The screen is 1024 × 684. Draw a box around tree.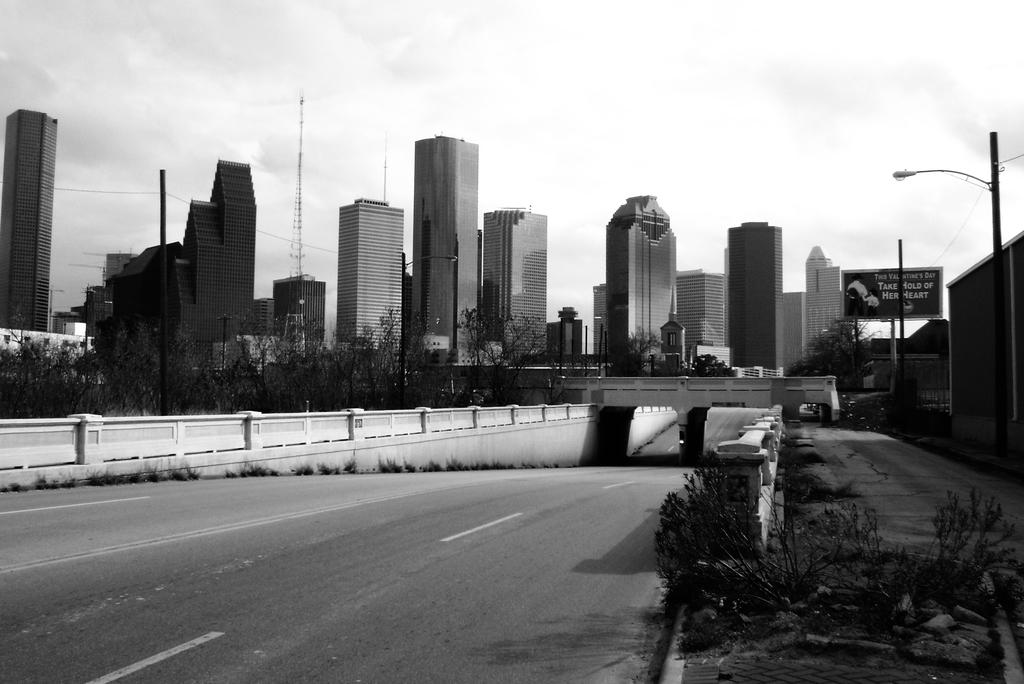
607 322 662 377.
